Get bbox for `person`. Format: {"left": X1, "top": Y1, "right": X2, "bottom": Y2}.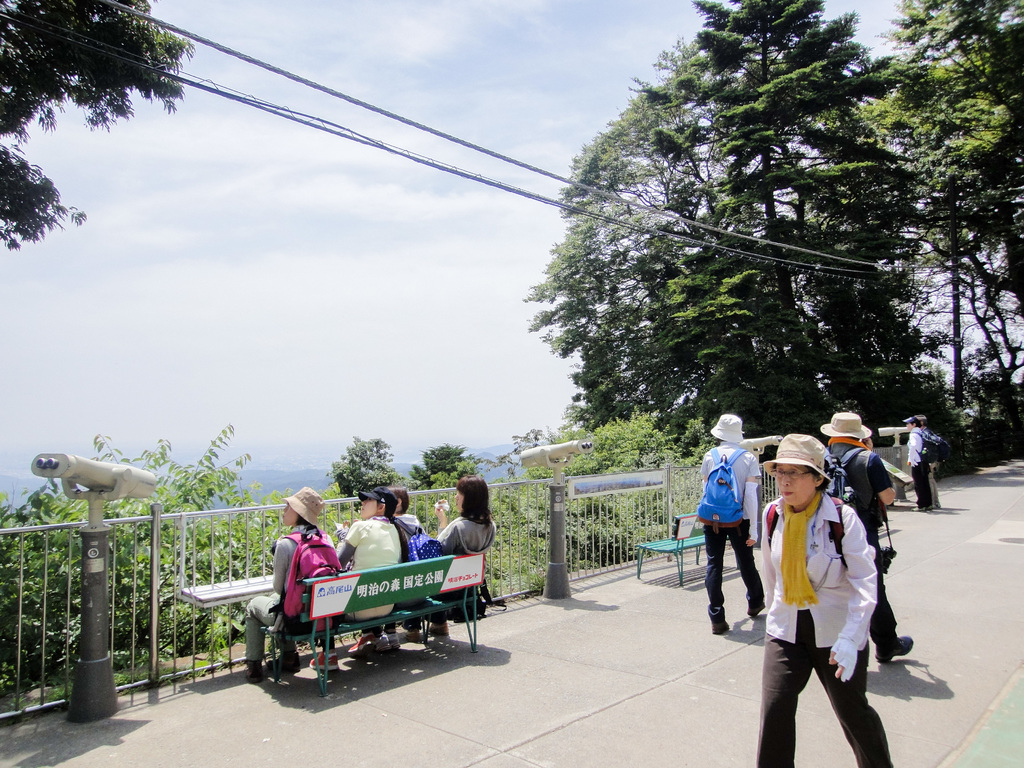
{"left": 386, "top": 483, "right": 429, "bottom": 644}.
